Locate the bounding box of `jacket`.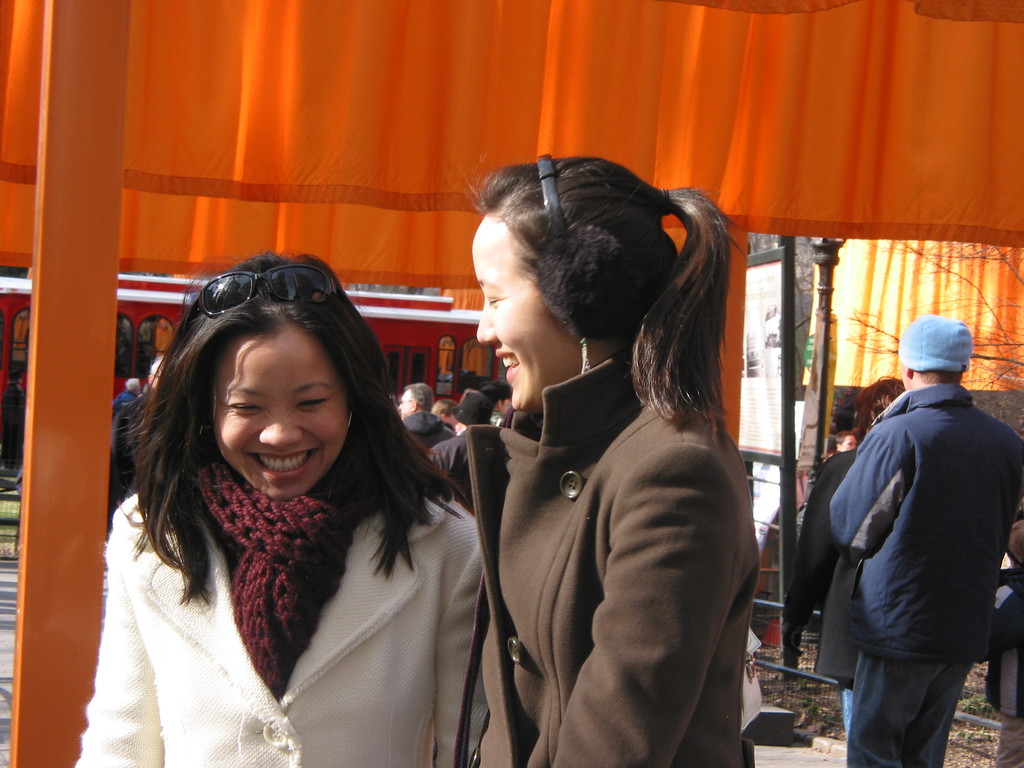
Bounding box: x1=397, y1=410, x2=452, y2=466.
